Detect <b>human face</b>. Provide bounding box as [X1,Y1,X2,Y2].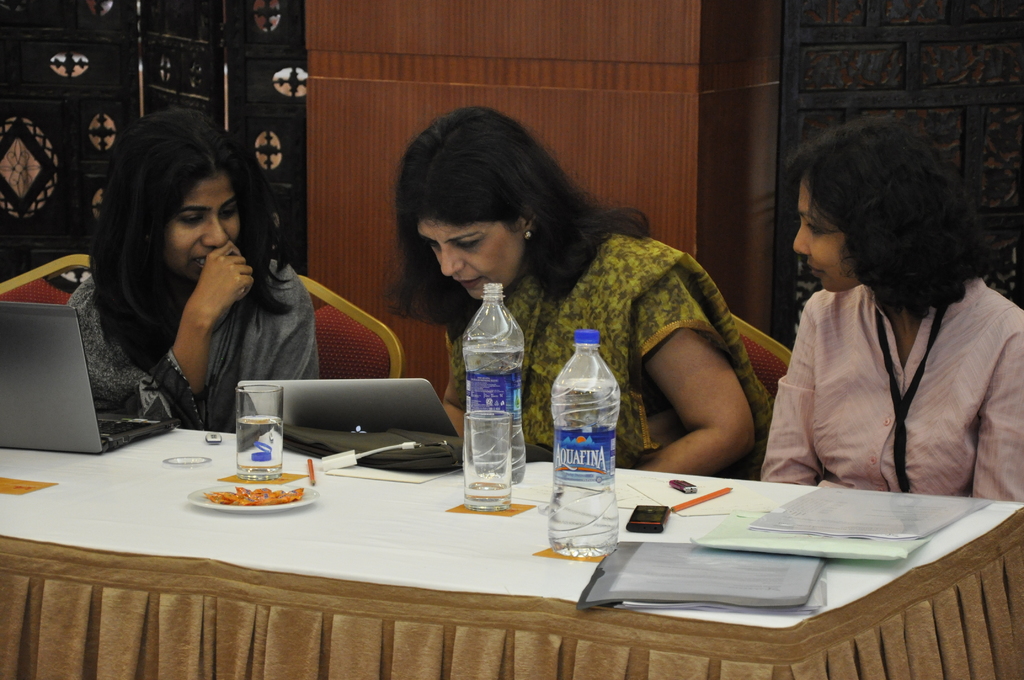
[794,176,861,287].
